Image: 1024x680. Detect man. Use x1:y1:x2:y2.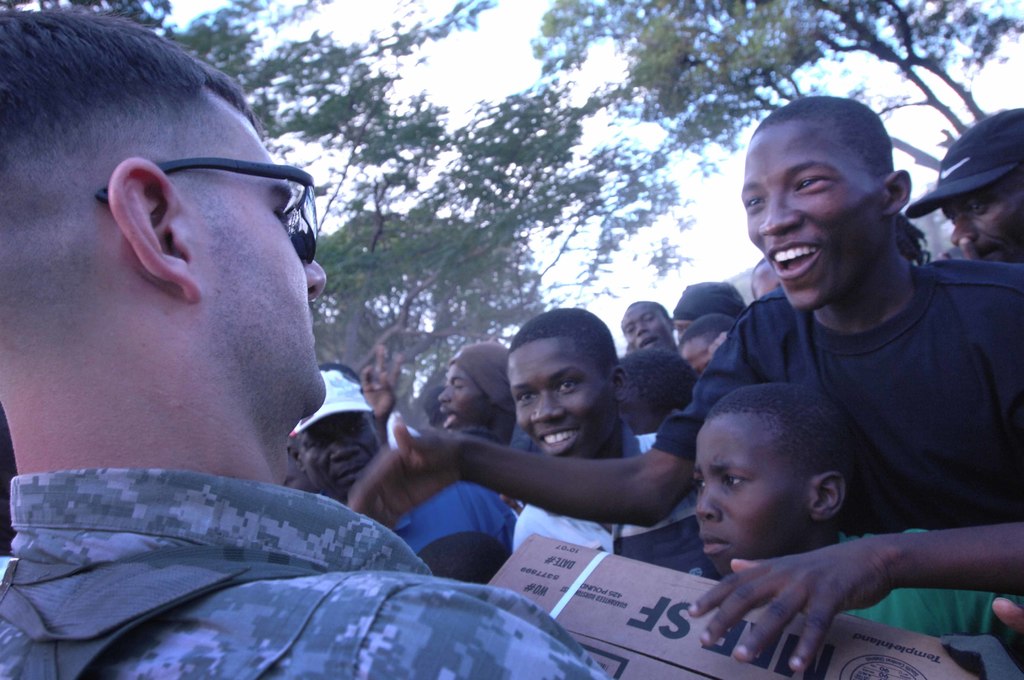
289:362:518:584.
